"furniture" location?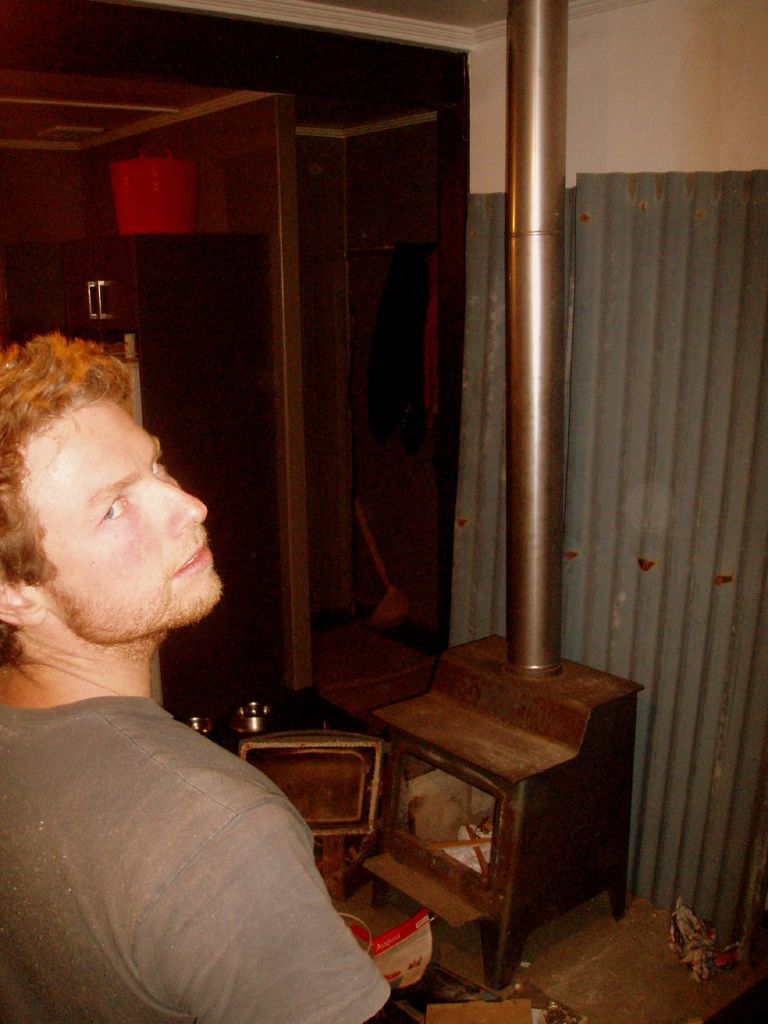
crop(0, 230, 266, 737)
